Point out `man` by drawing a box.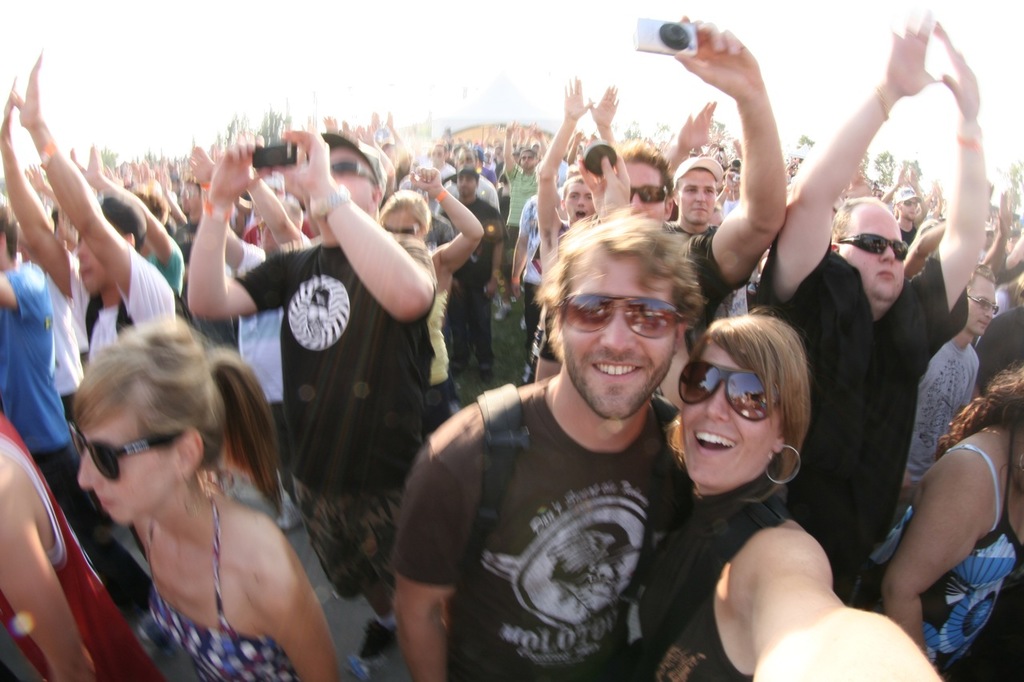
[left=492, top=115, right=549, bottom=328].
